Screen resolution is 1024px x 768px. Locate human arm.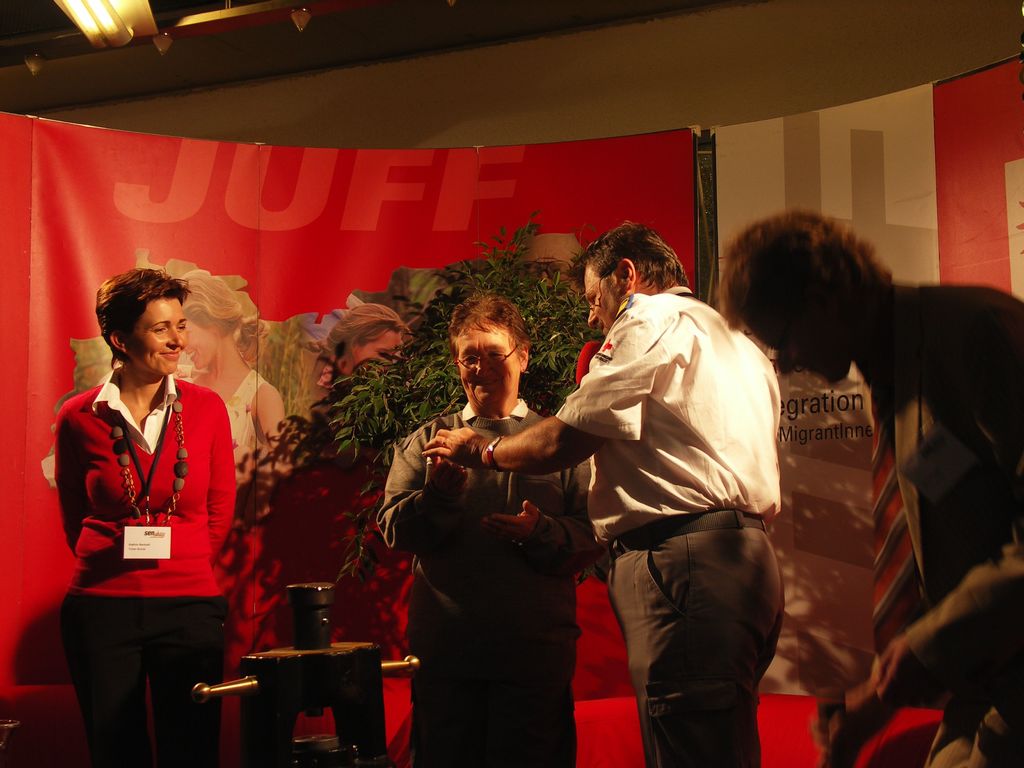
<box>54,402,88,554</box>.
